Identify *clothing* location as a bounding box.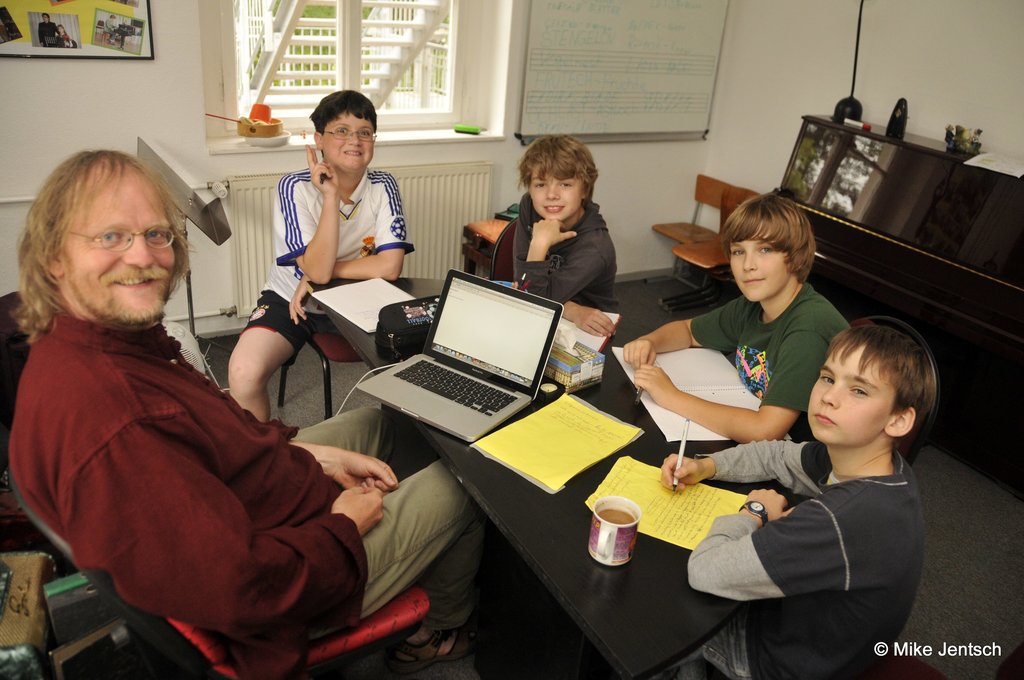
[x1=512, y1=188, x2=616, y2=320].
